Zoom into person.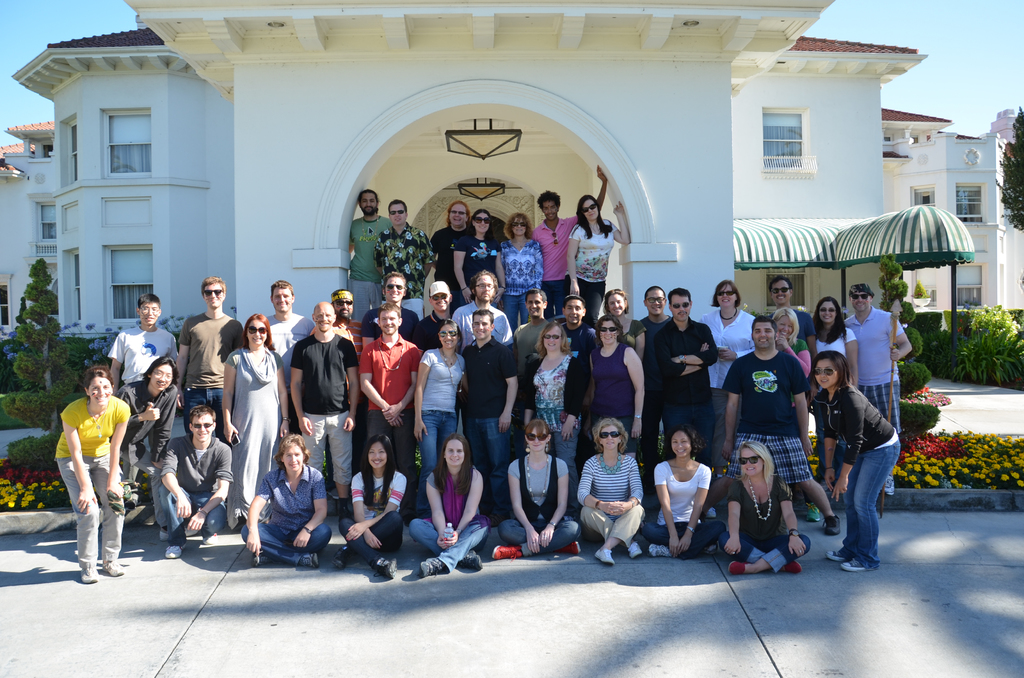
Zoom target: x1=448 y1=198 x2=509 y2=302.
